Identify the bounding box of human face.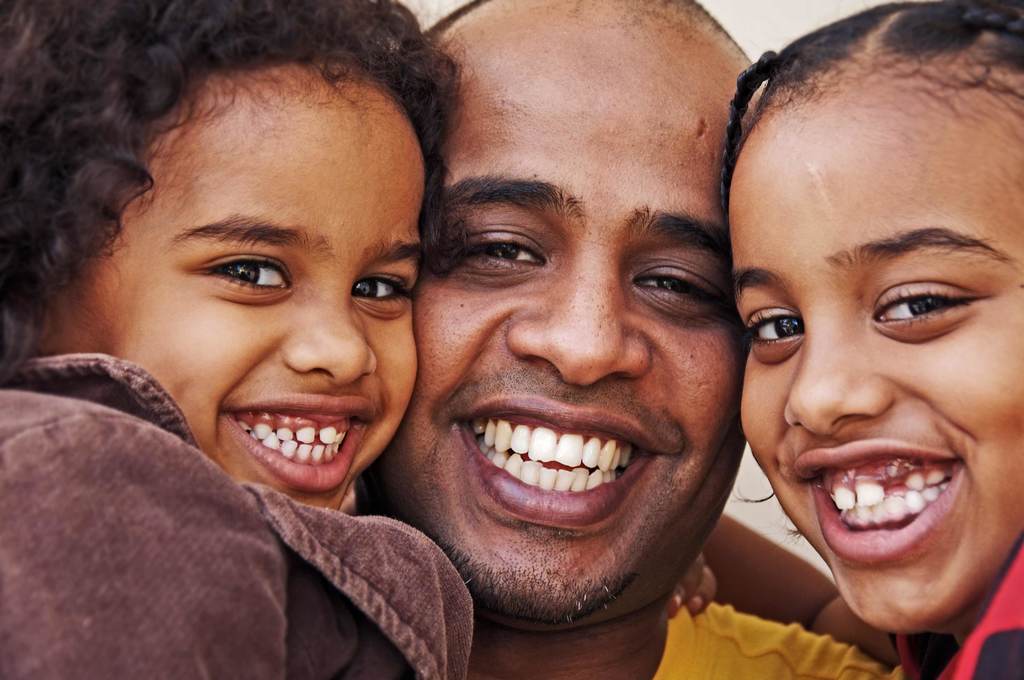
pyautogui.locateOnScreen(730, 88, 1023, 633).
